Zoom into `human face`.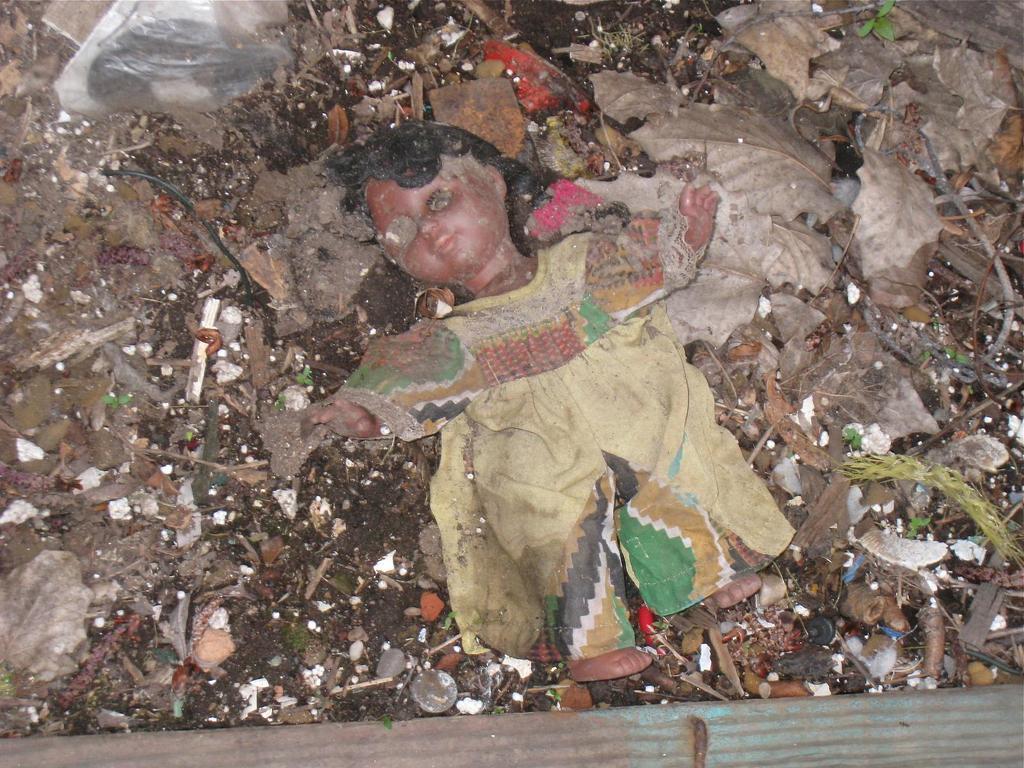
Zoom target: [370, 162, 506, 287].
